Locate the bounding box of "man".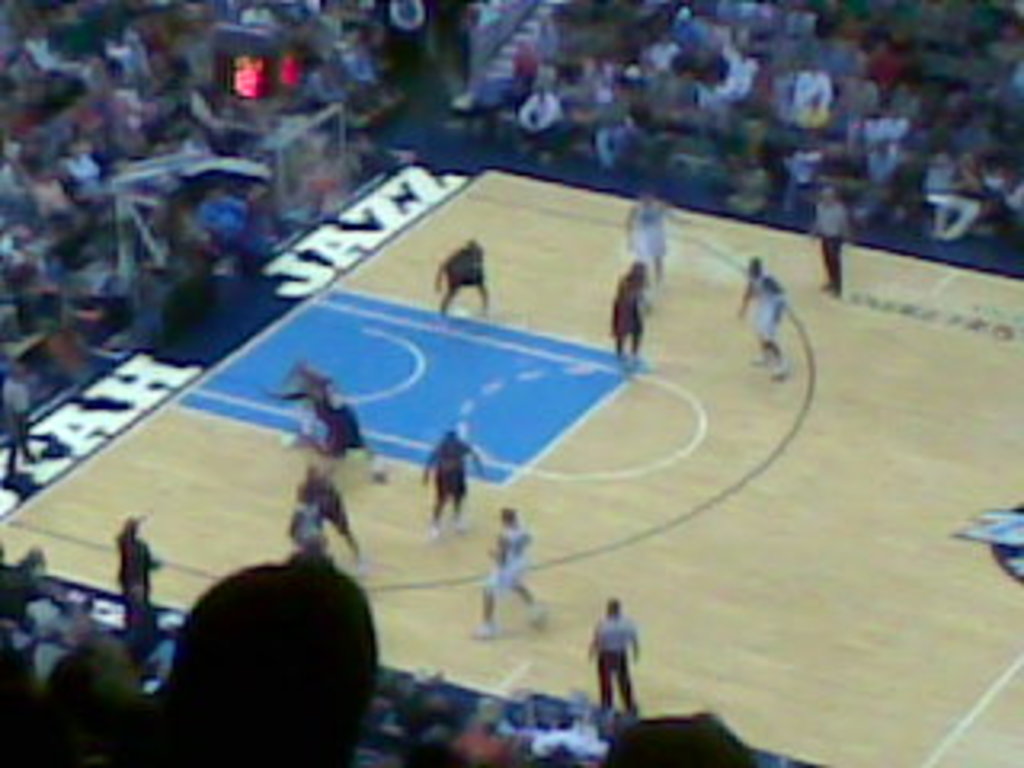
Bounding box: x1=83, y1=512, x2=429, y2=767.
